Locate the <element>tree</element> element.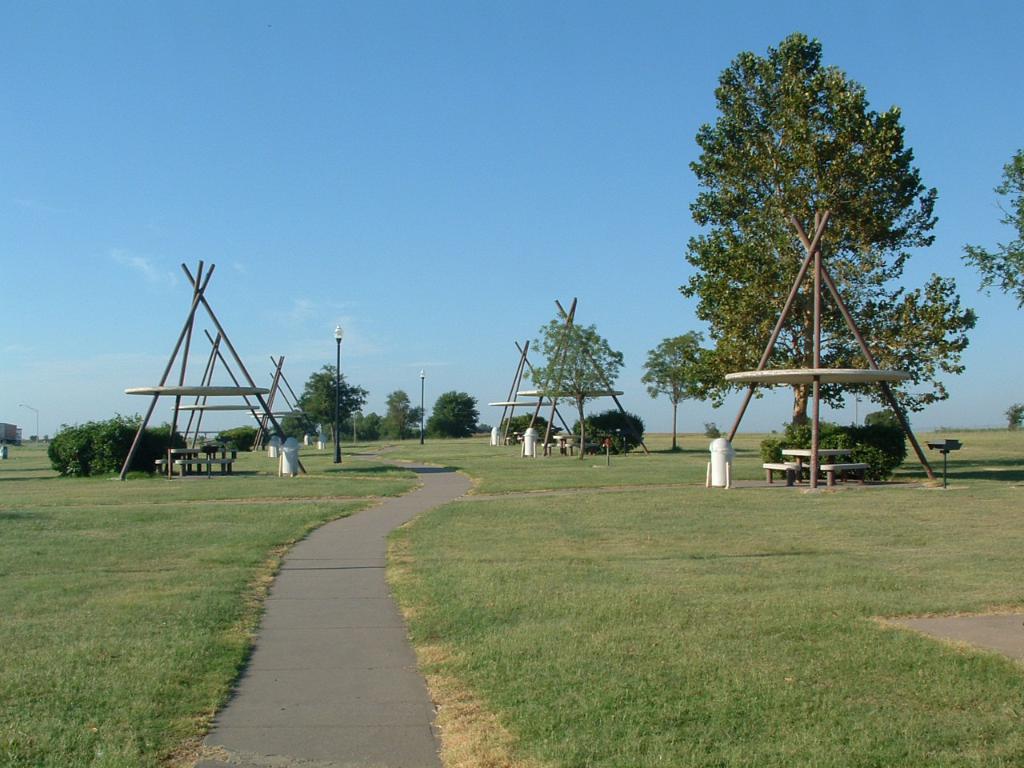
Element bbox: select_region(505, 411, 570, 439).
